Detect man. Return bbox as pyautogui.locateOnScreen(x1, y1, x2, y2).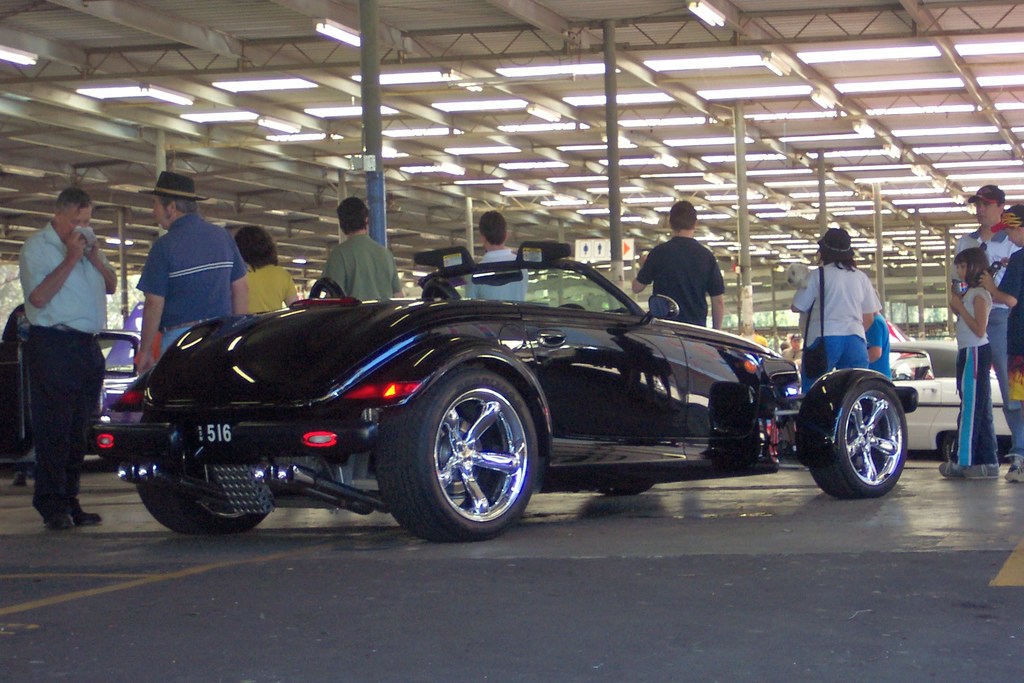
pyautogui.locateOnScreen(129, 173, 242, 382).
